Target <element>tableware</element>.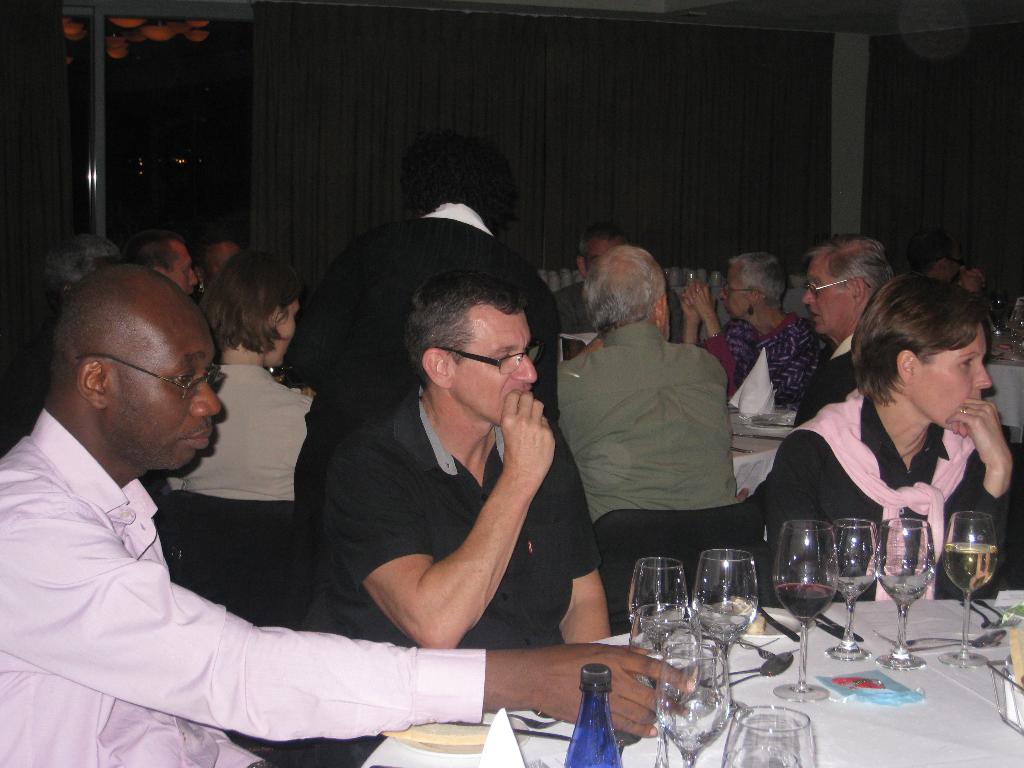
Target region: (x1=657, y1=643, x2=735, y2=767).
